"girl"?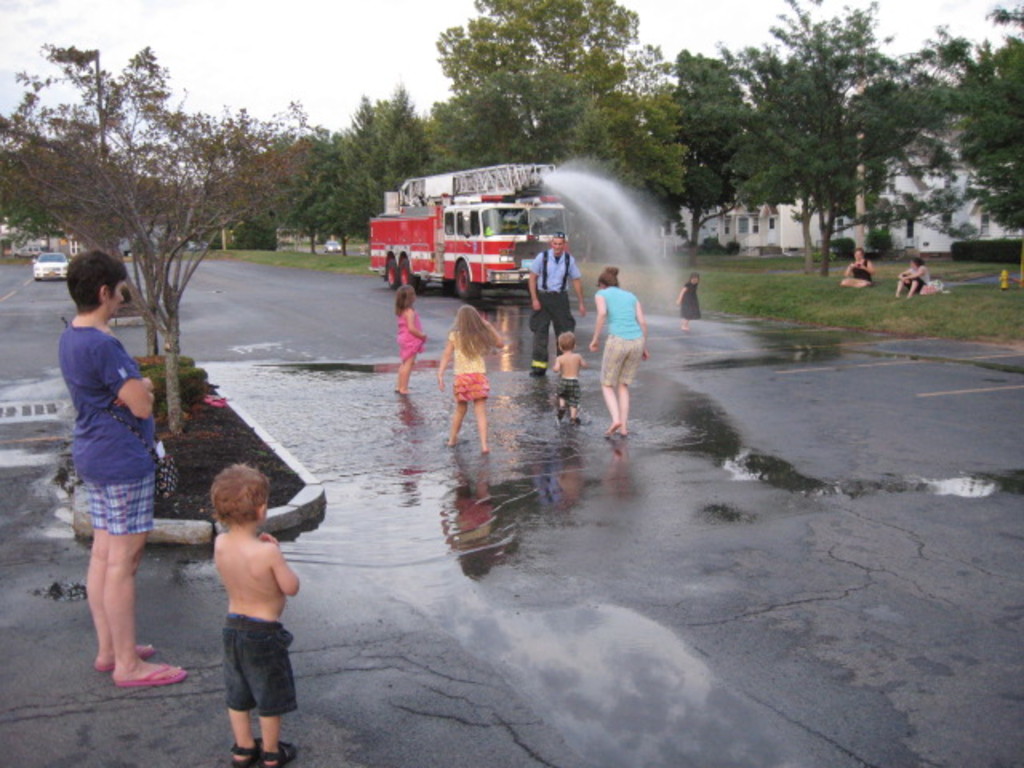
(x1=674, y1=275, x2=702, y2=331)
